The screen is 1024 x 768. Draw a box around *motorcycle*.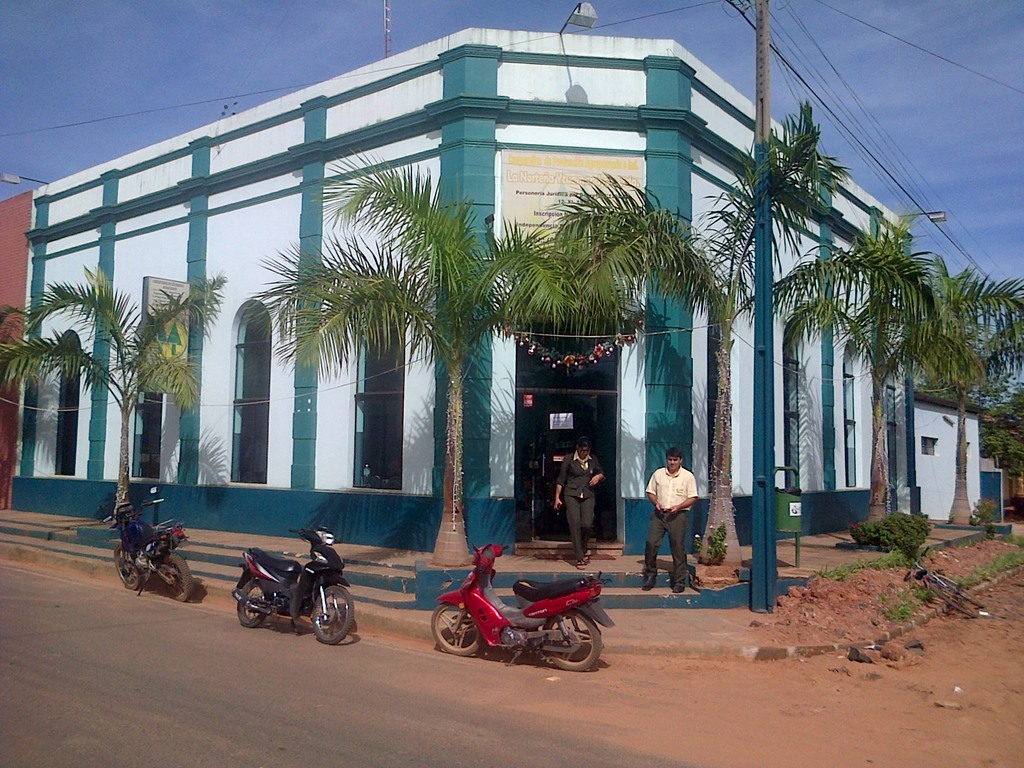
left=102, top=485, right=196, bottom=609.
